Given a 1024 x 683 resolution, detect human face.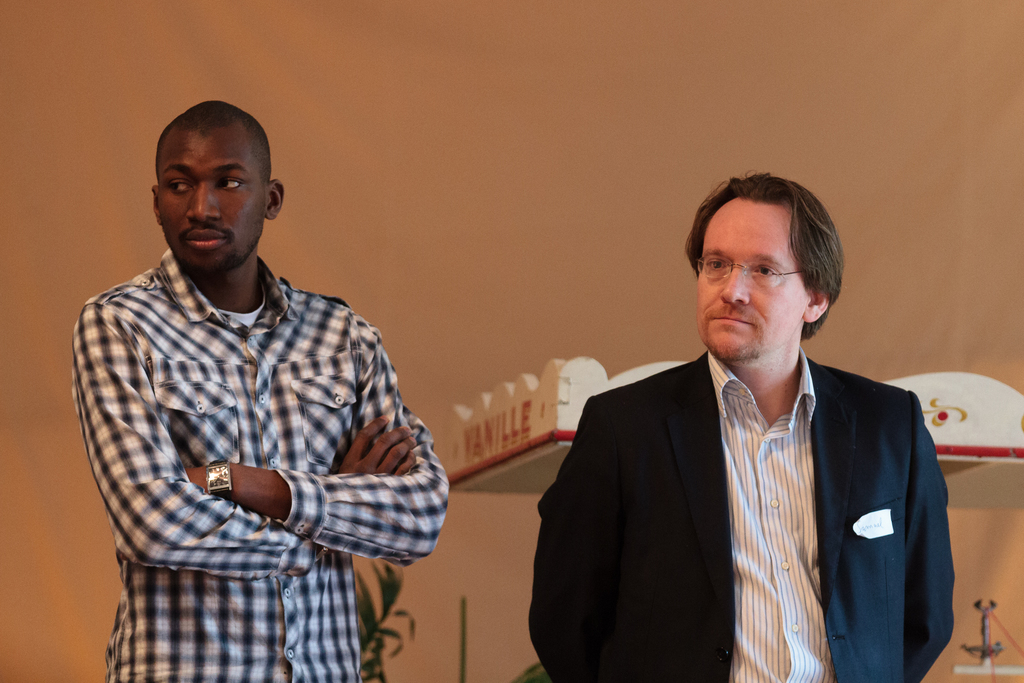
<box>159,125,264,279</box>.
